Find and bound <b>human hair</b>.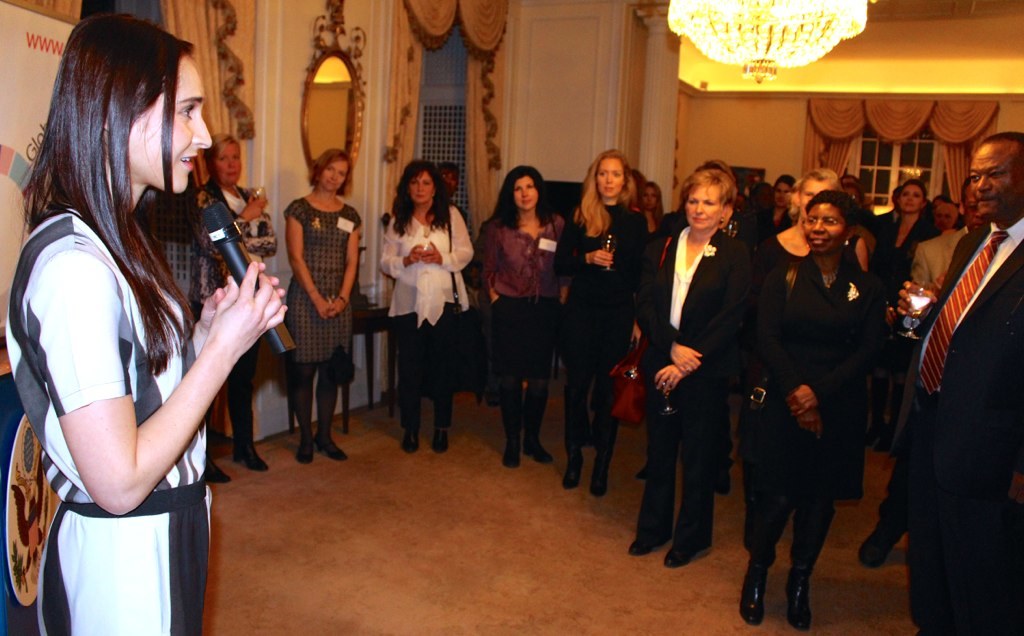
Bound: <region>306, 149, 350, 188</region>.
